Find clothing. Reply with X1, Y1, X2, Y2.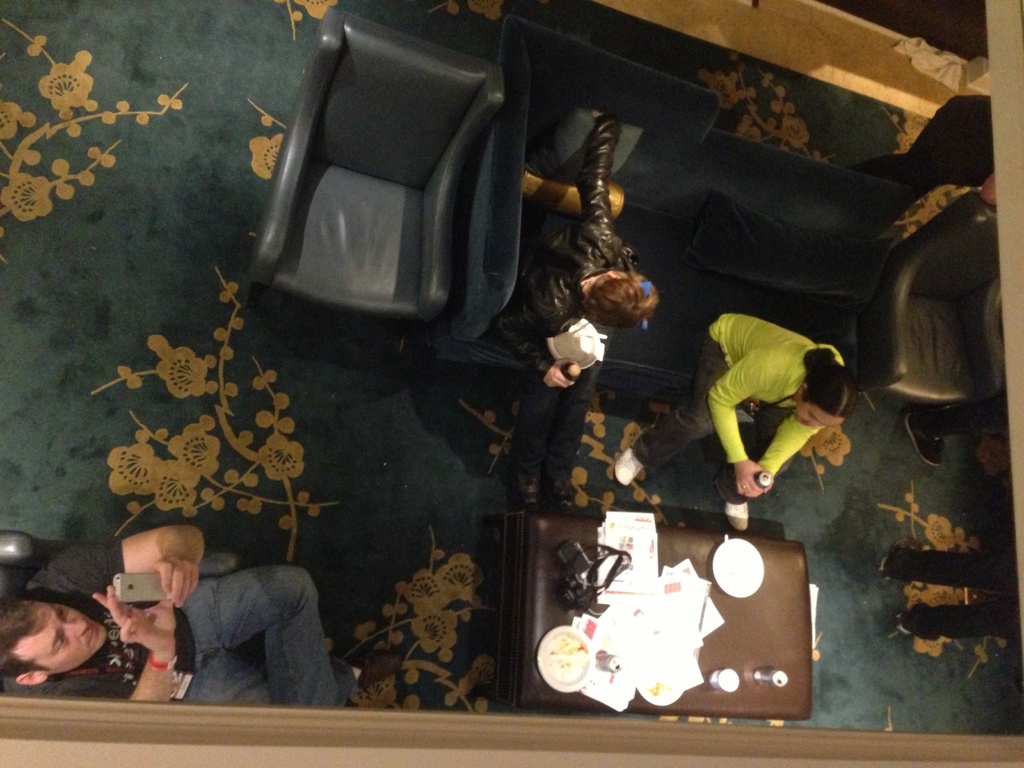
627, 301, 850, 474.
